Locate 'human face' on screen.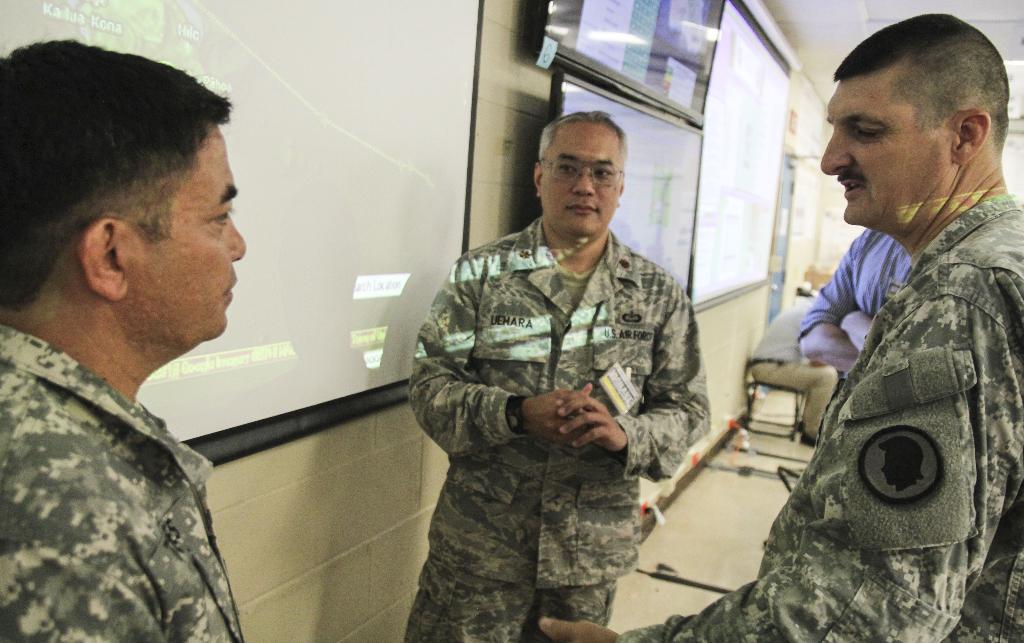
On screen at (x1=540, y1=123, x2=620, y2=238).
